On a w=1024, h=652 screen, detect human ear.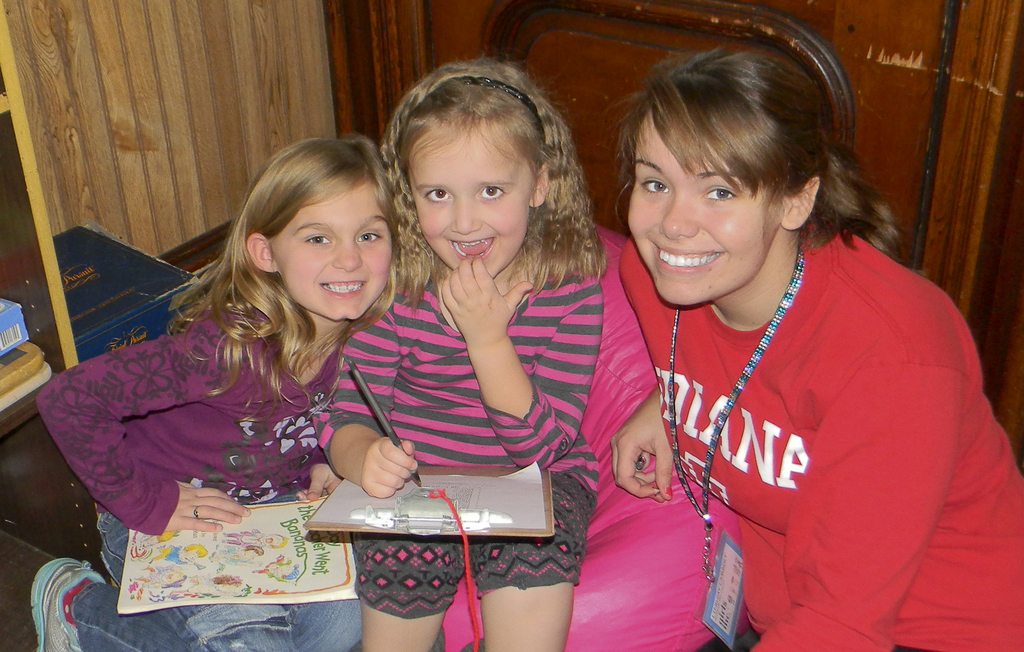
(246,234,275,272).
